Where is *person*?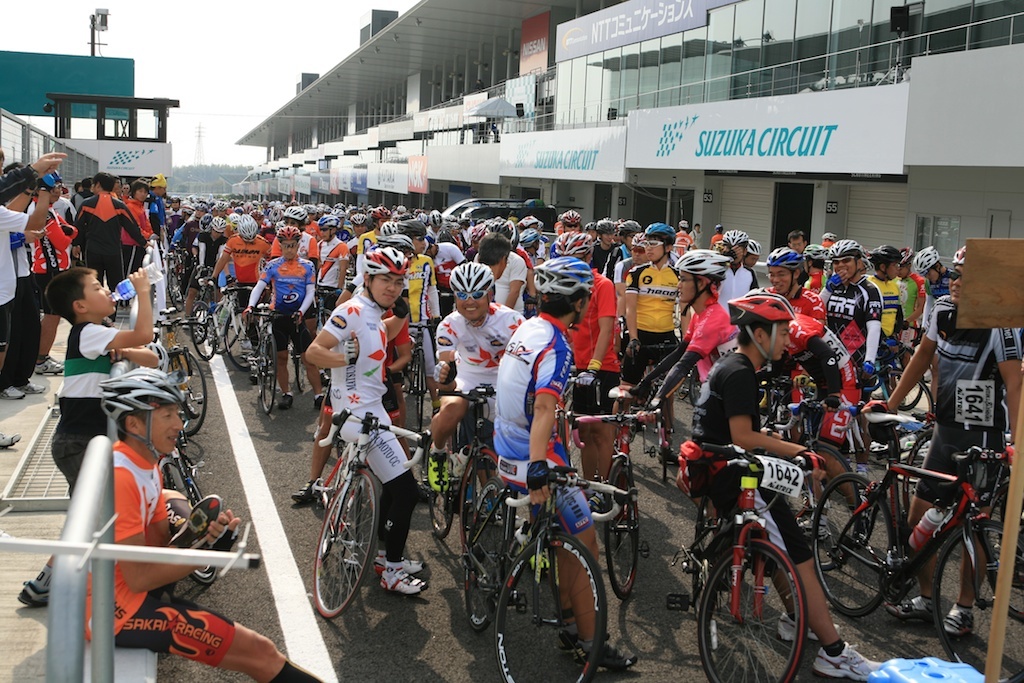
box=[676, 293, 886, 679].
